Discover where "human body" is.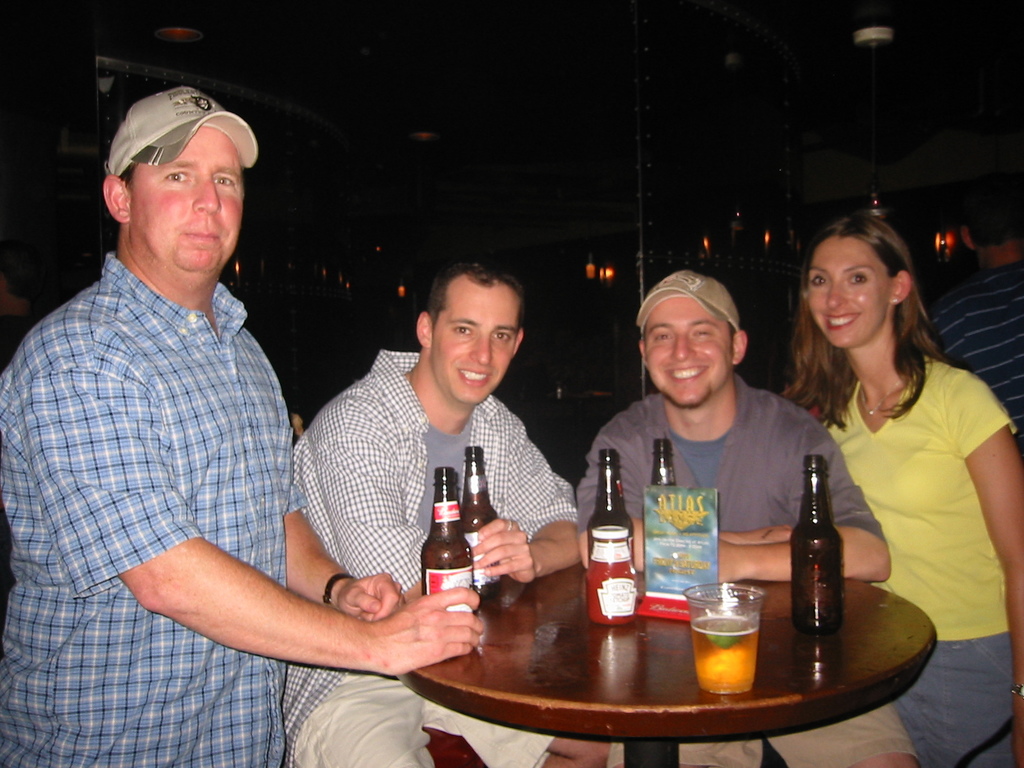
Discovered at x1=280, y1=256, x2=614, y2=767.
